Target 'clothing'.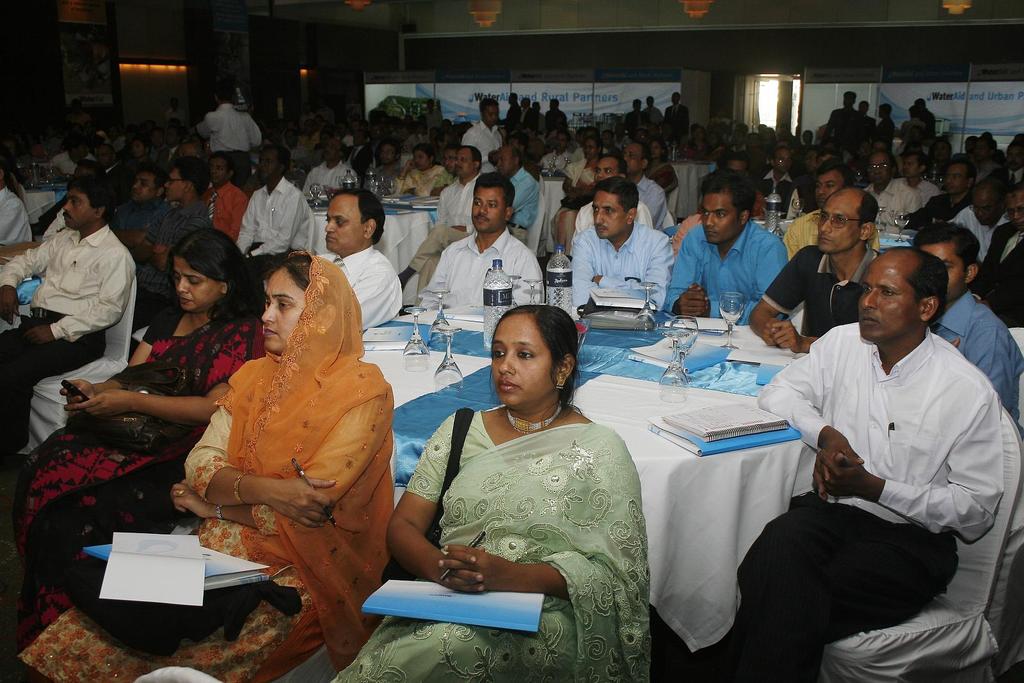
Target region: bbox(3, 214, 131, 467).
